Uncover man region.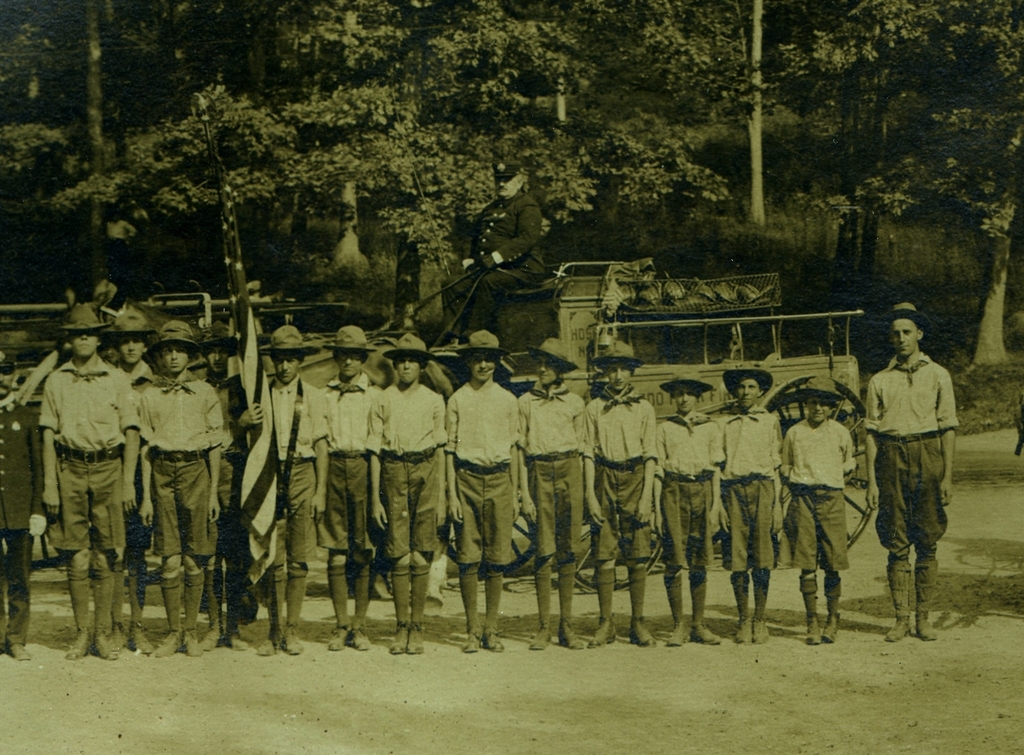
Uncovered: BBox(442, 157, 564, 338).
